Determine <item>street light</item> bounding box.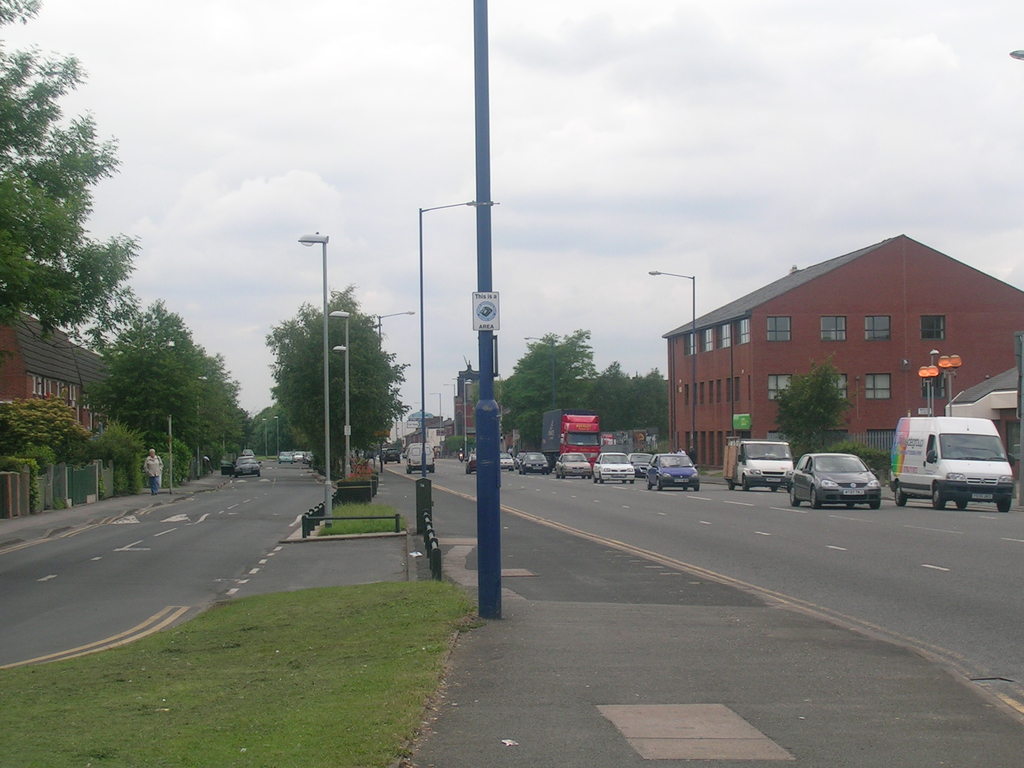
Determined: {"left": 196, "top": 376, "right": 210, "bottom": 478}.
